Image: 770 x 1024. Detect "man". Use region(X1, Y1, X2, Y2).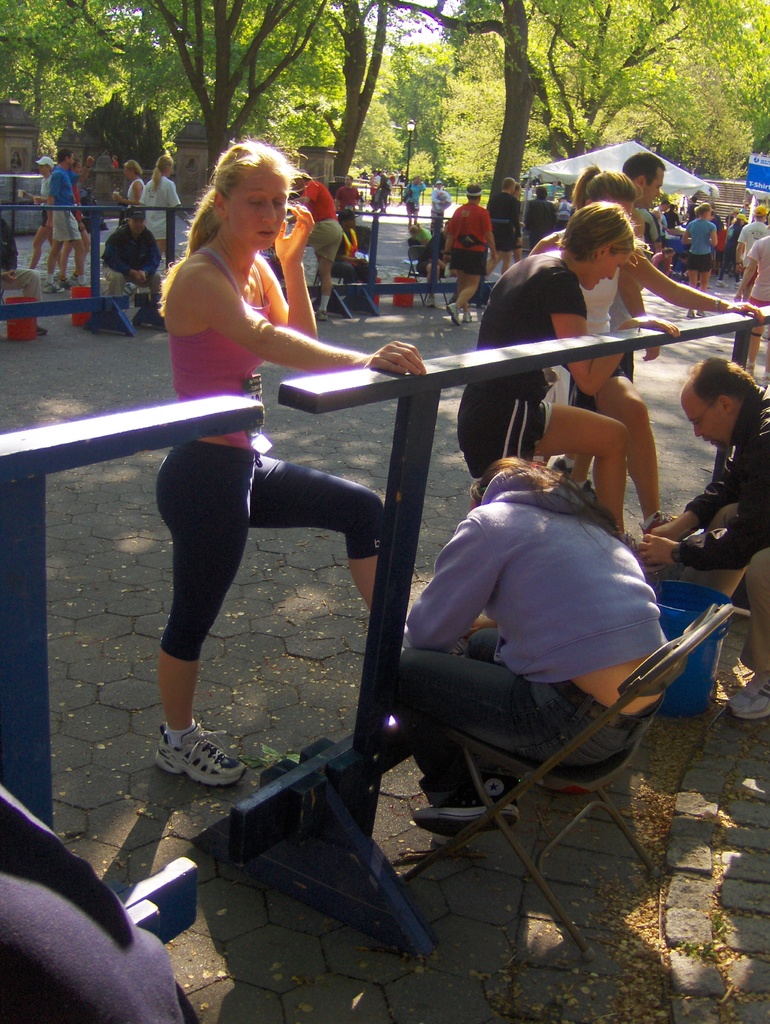
region(734, 203, 769, 303).
